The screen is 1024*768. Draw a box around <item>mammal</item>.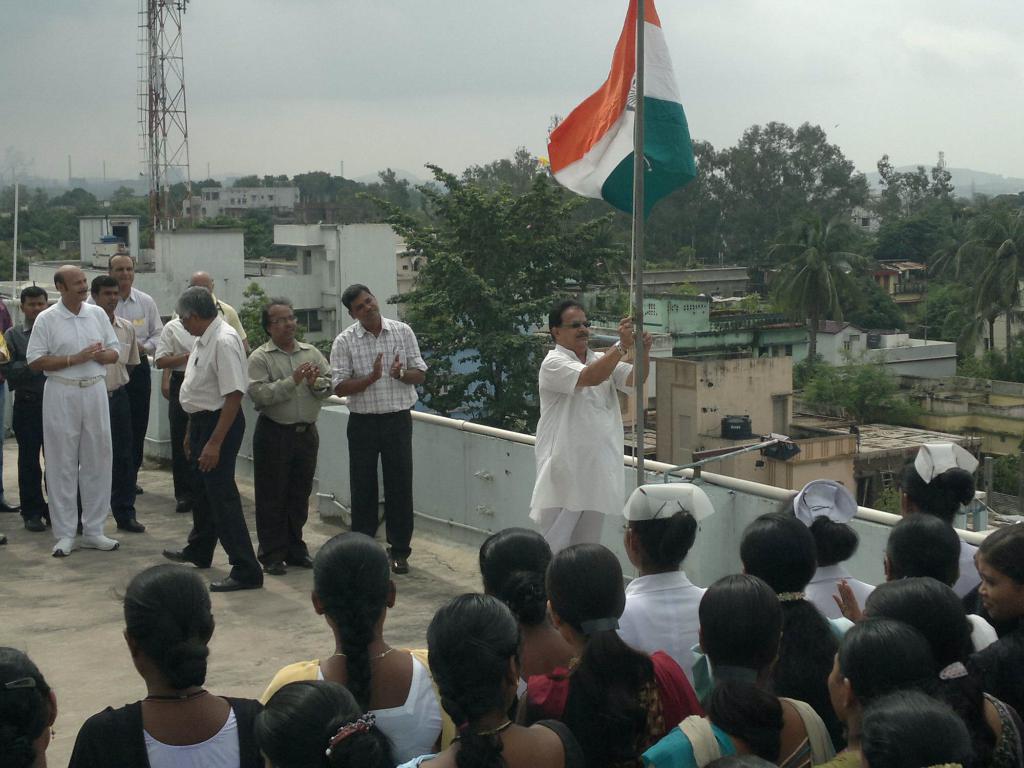
(left=161, top=280, right=264, bottom=593).
